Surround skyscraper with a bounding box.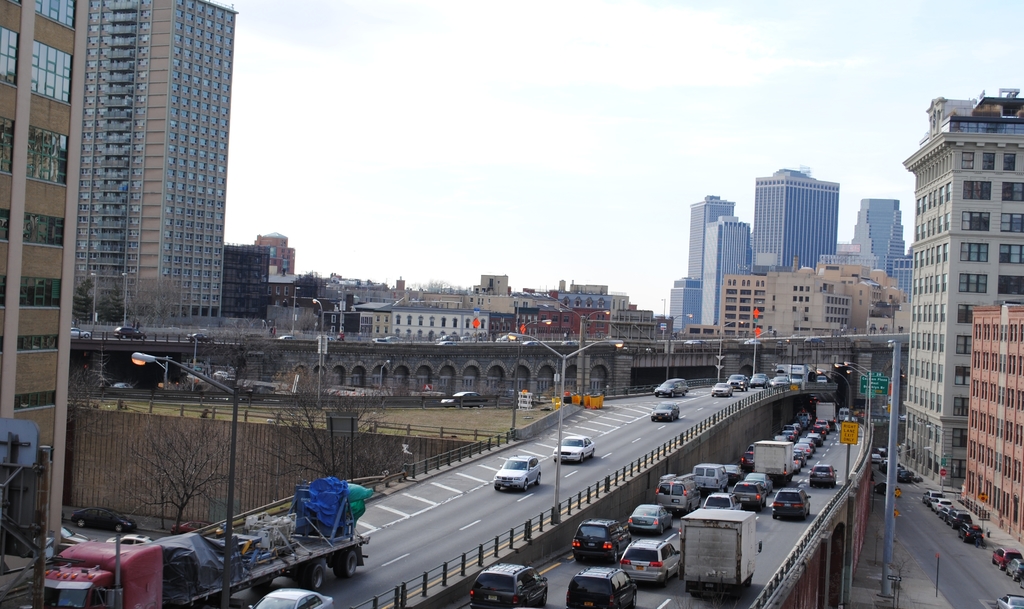
{"x1": 0, "y1": 0, "x2": 97, "y2": 543}.
